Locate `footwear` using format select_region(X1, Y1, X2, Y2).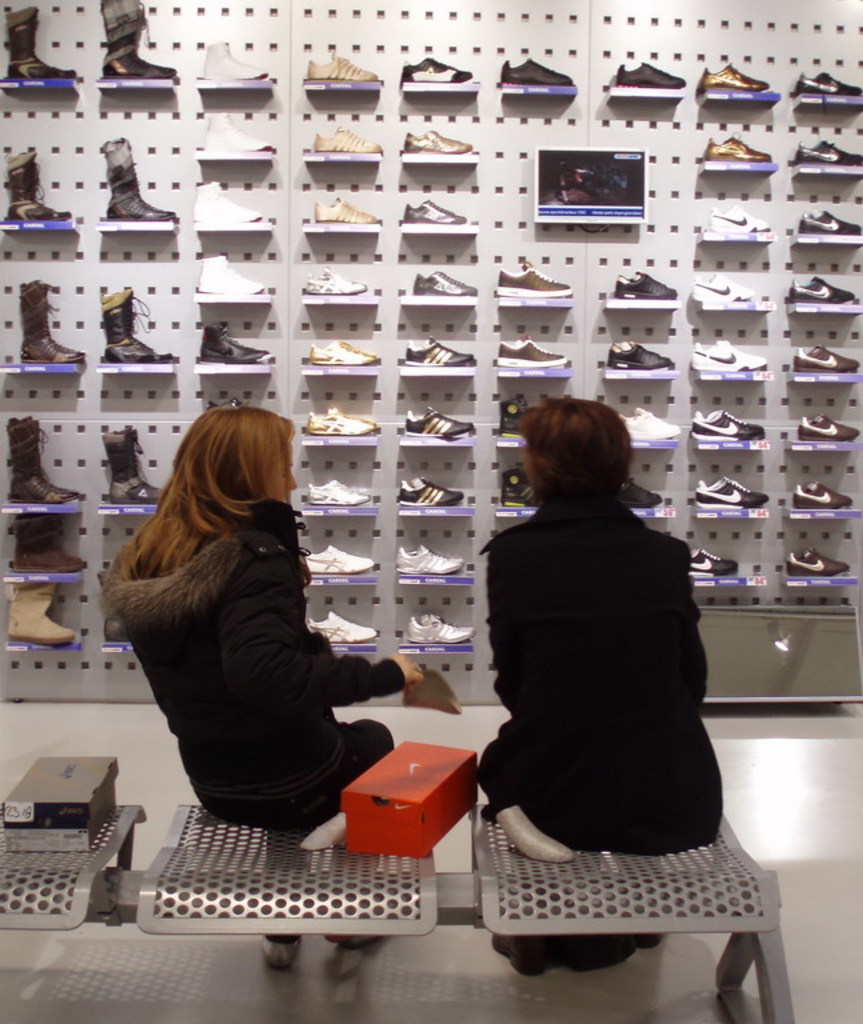
select_region(99, 285, 163, 361).
